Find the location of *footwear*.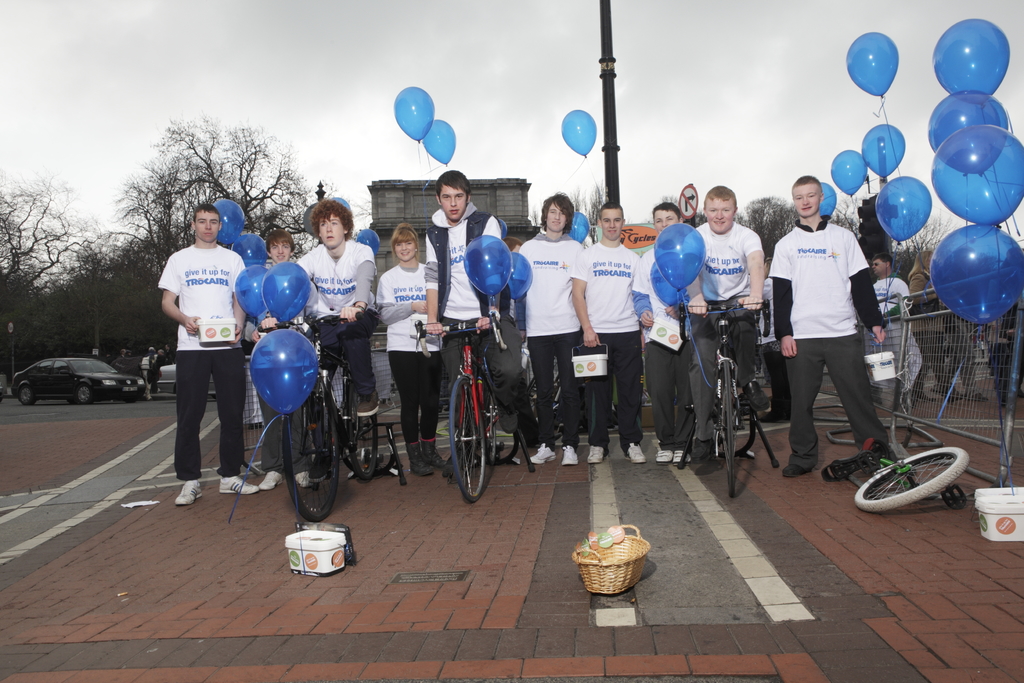
Location: box=[222, 476, 253, 488].
